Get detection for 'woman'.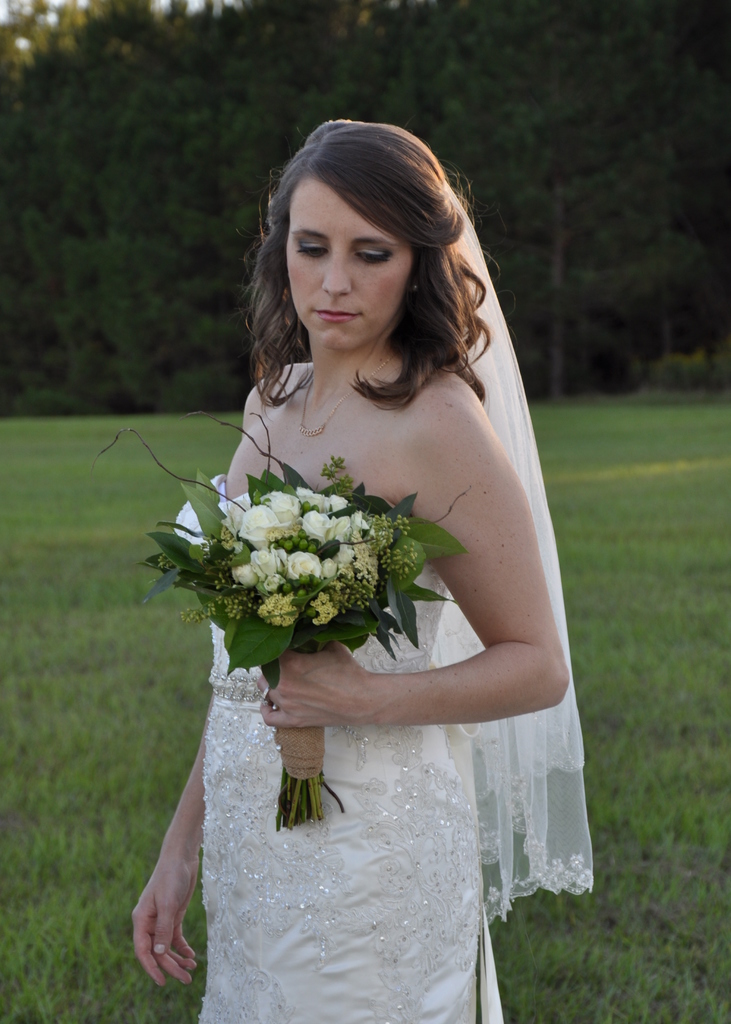
Detection: [130, 117, 595, 1023].
